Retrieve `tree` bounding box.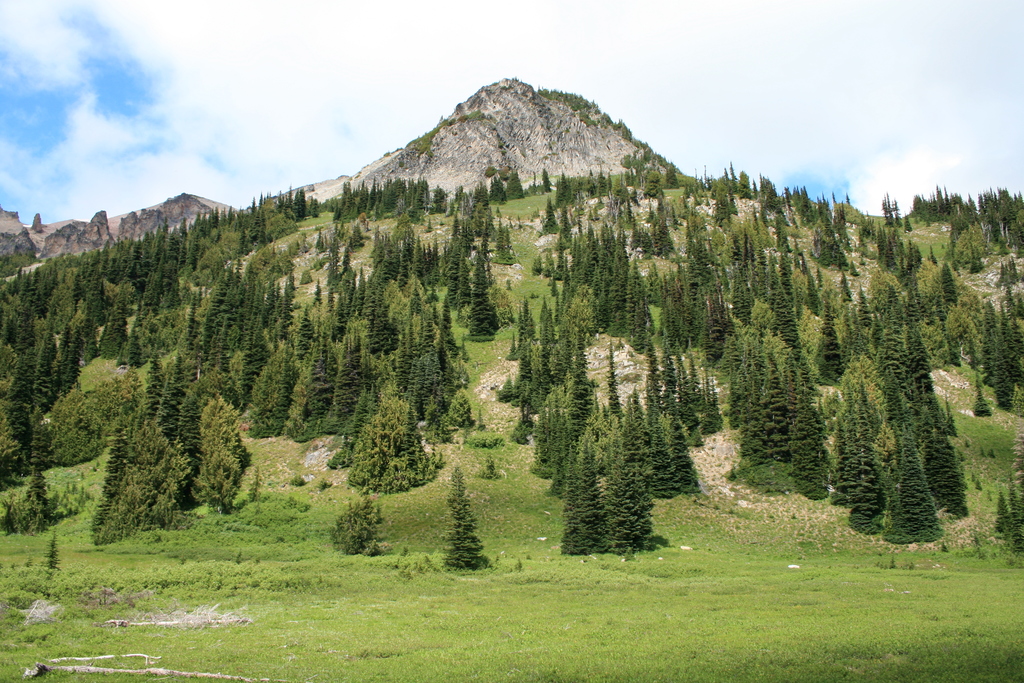
Bounding box: 335 500 387 554.
